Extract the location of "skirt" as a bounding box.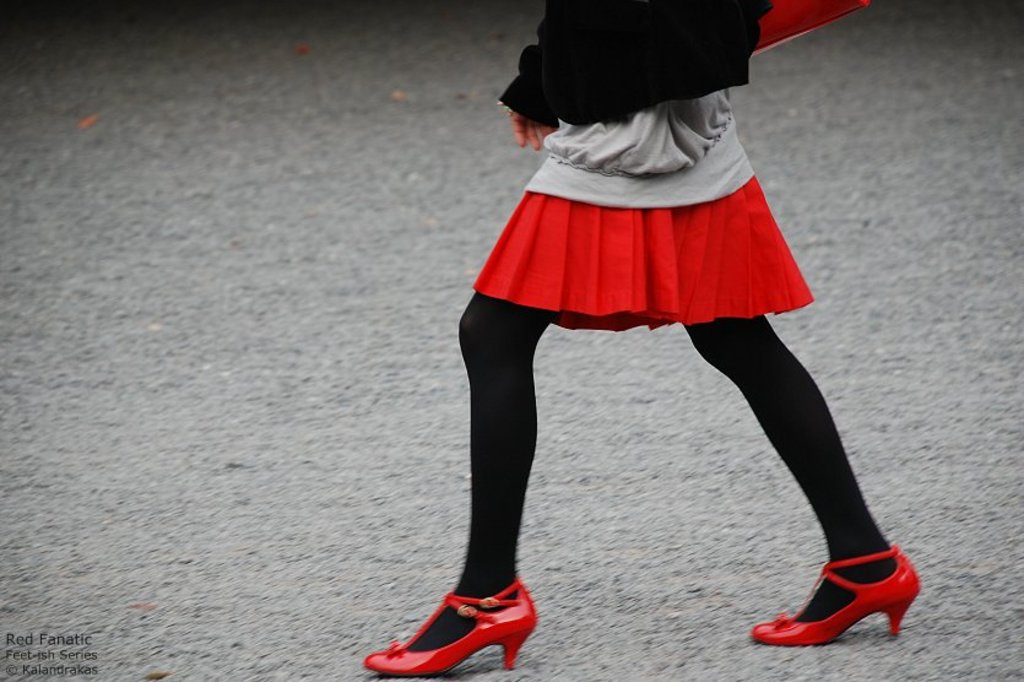
471 175 813 335.
